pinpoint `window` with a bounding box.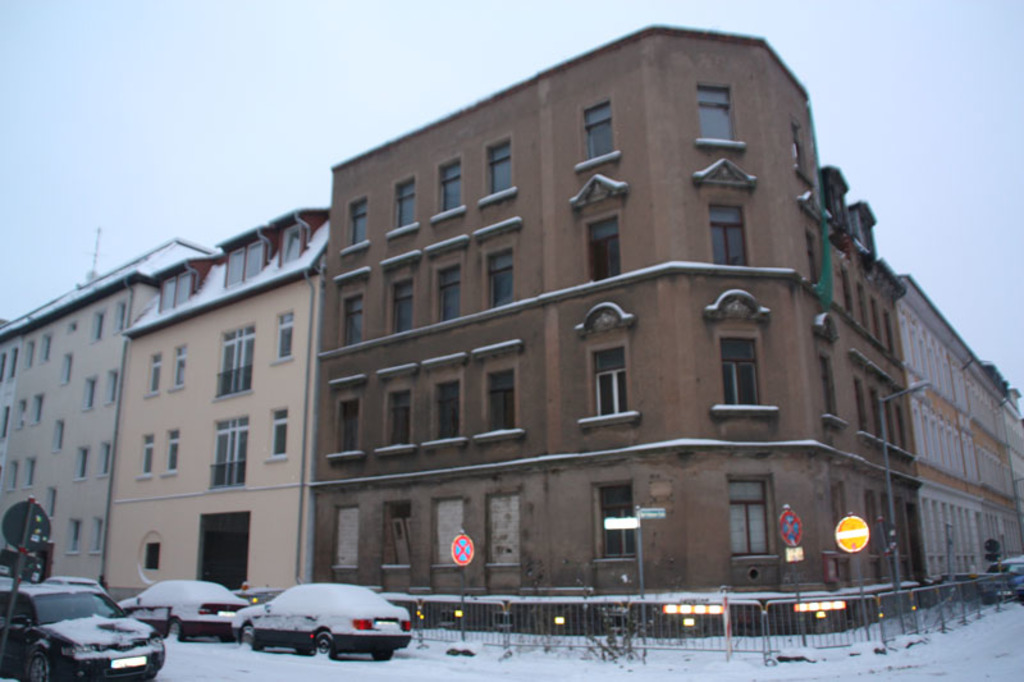
{"x1": 102, "y1": 369, "x2": 118, "y2": 404}.
